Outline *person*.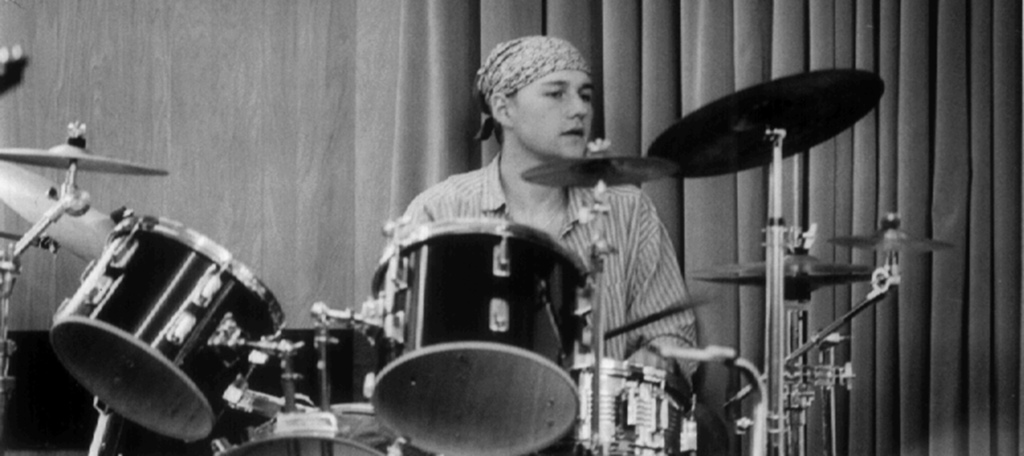
Outline: x1=366, y1=48, x2=655, y2=386.
